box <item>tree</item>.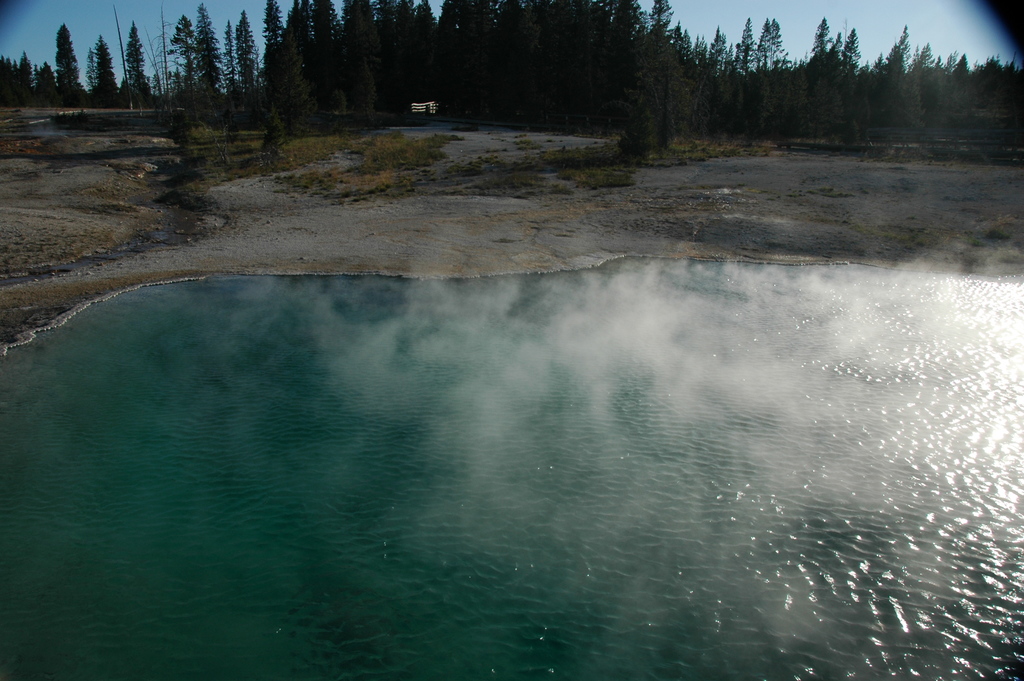
(left=396, top=0, right=413, bottom=22).
